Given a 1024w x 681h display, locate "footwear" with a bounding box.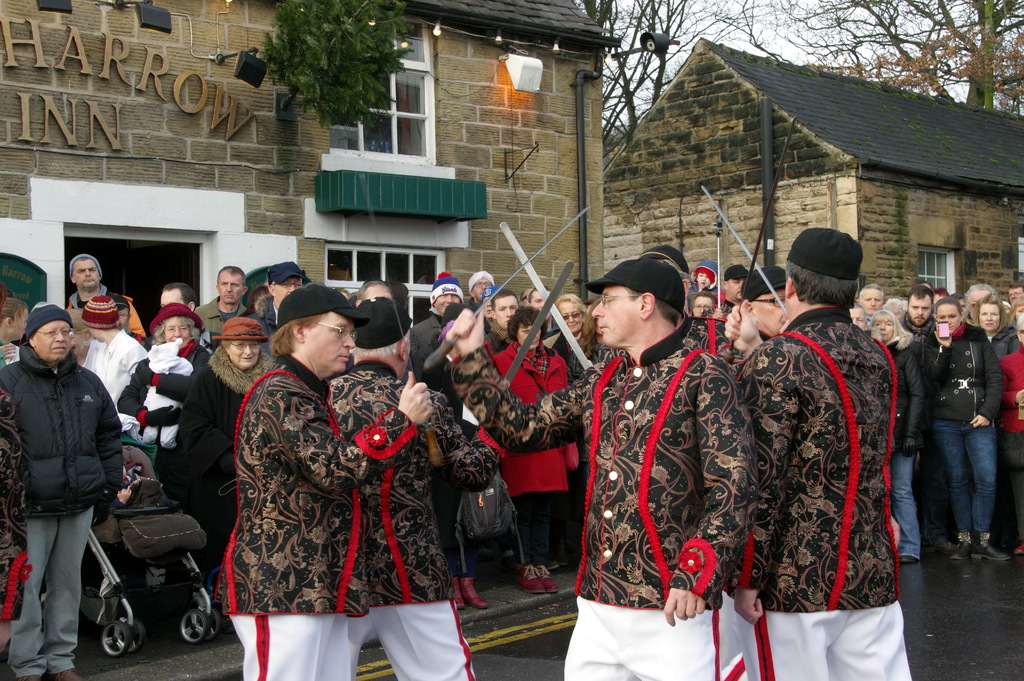
Located: bbox=[51, 662, 86, 680].
